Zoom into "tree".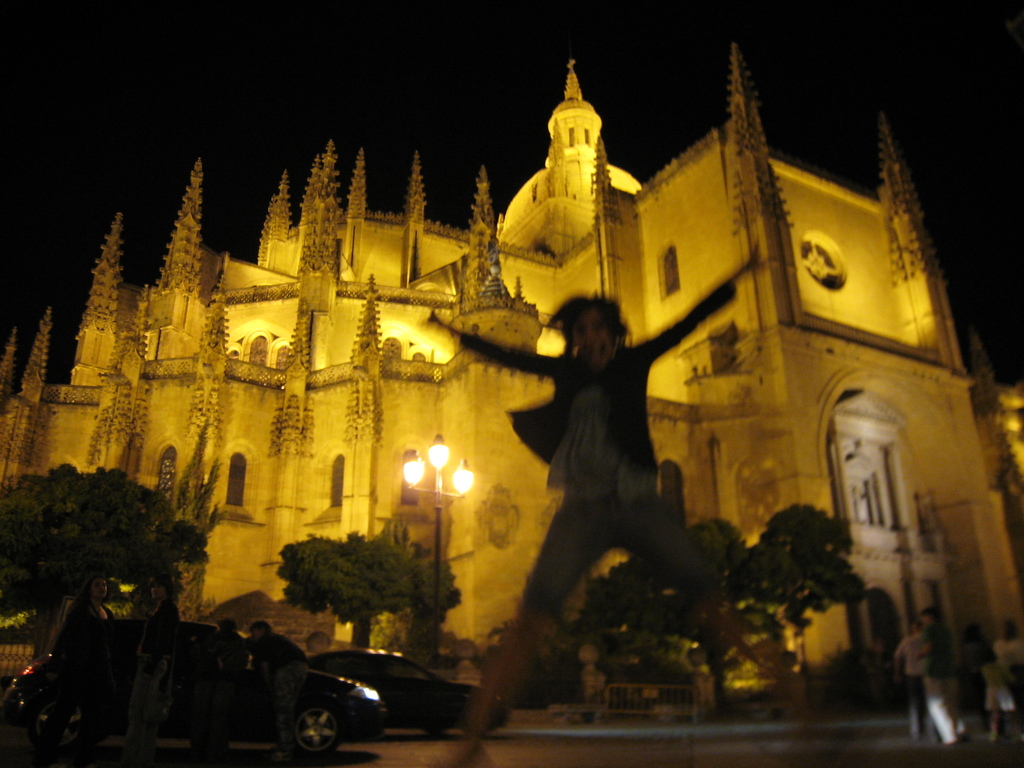
Zoom target: (0,468,212,659).
